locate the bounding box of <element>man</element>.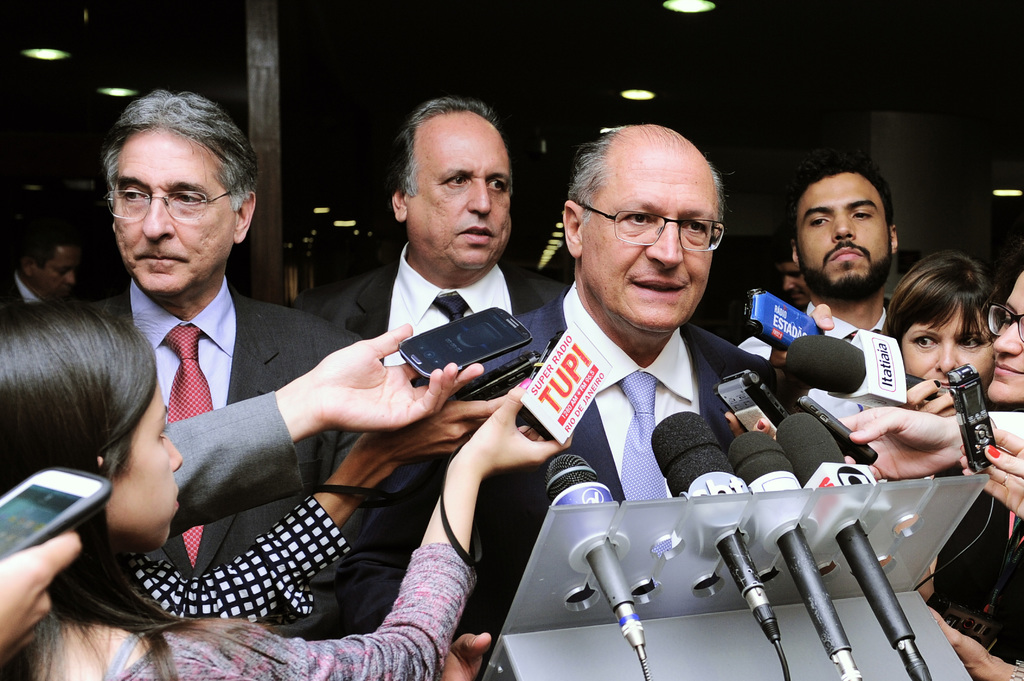
Bounding box: (x1=307, y1=95, x2=572, y2=365).
